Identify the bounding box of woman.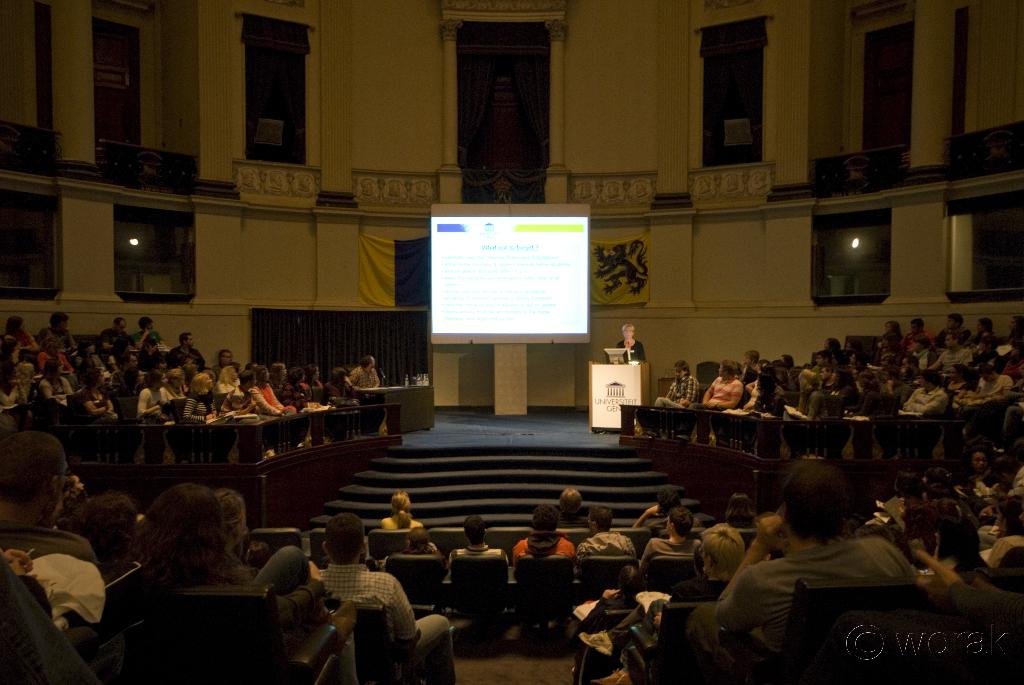
{"x1": 836, "y1": 370, "x2": 879, "y2": 416}.
